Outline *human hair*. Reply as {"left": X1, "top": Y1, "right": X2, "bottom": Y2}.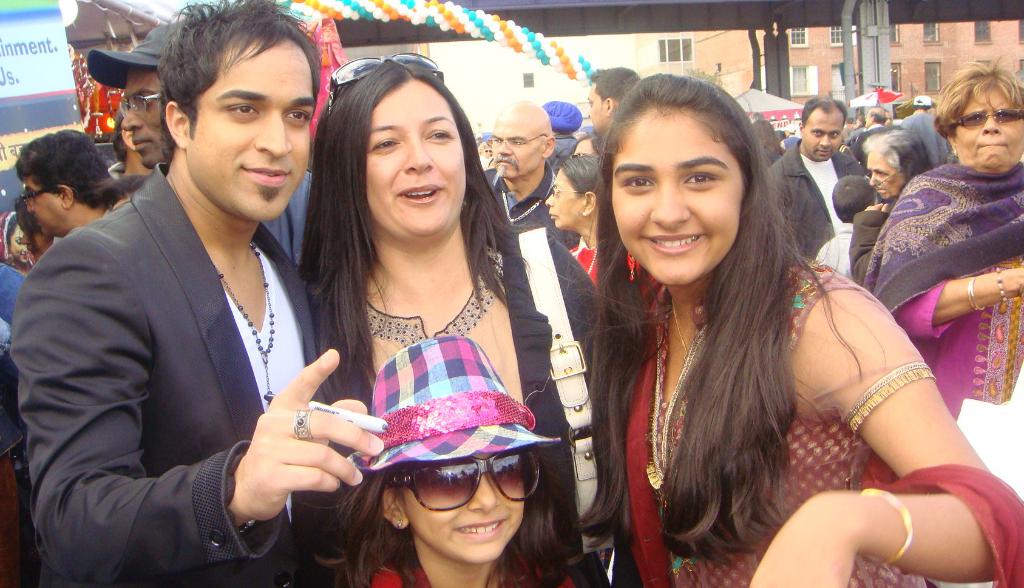
{"left": 158, "top": 0, "right": 323, "bottom": 154}.
